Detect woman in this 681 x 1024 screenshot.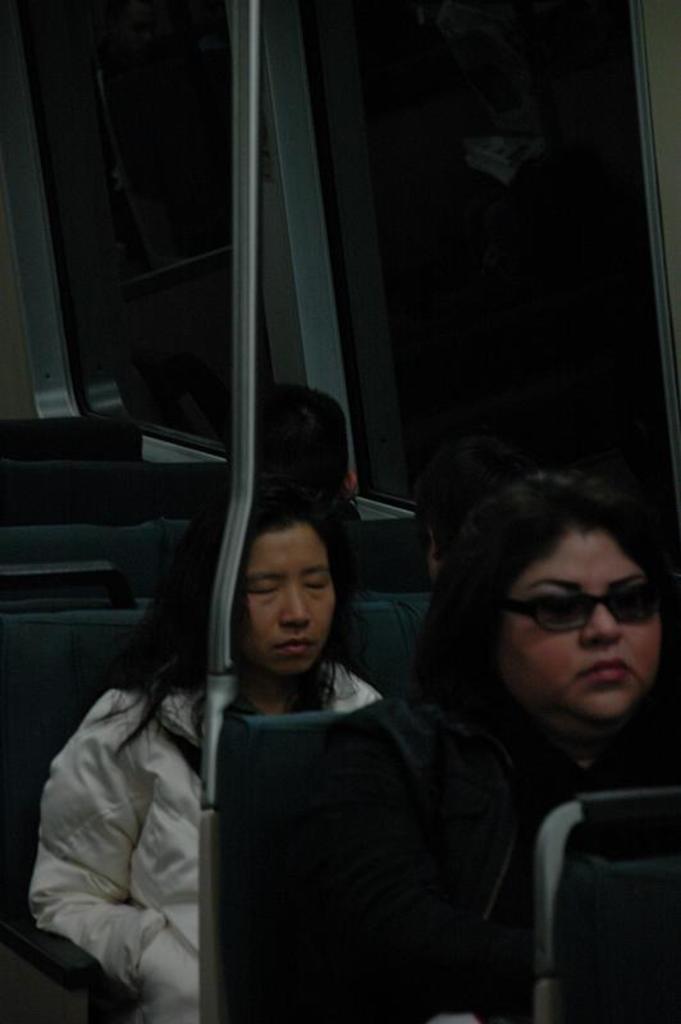
Detection: x1=285 y1=468 x2=680 y2=1023.
